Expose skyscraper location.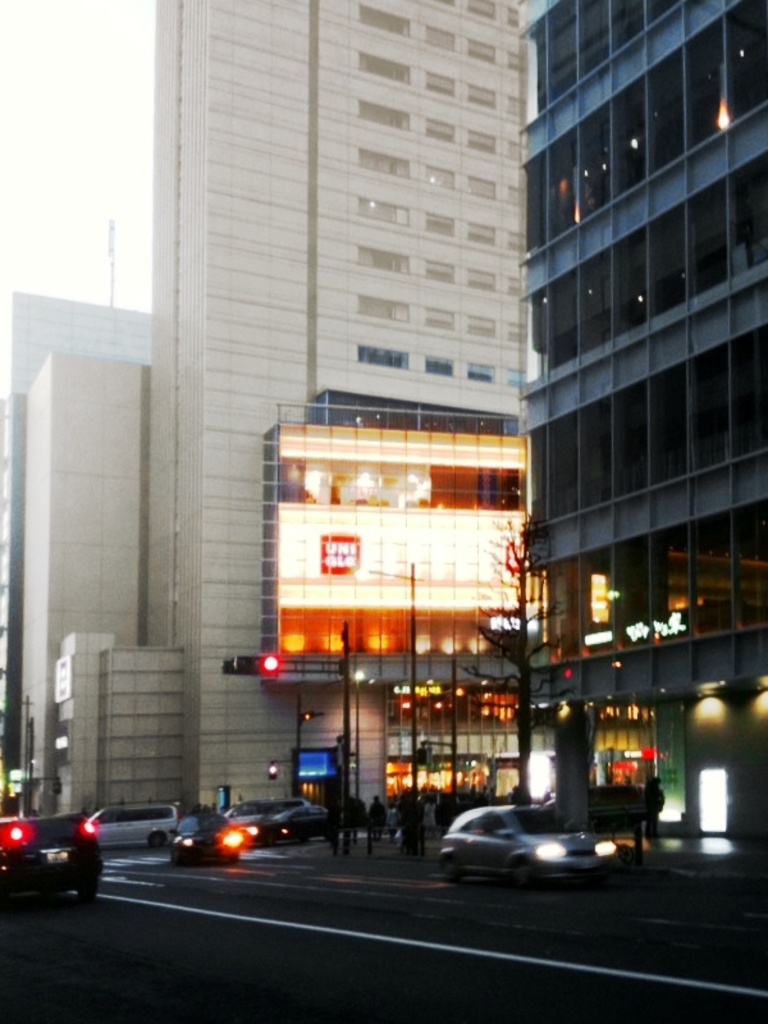
Exposed at locate(137, 0, 536, 817).
